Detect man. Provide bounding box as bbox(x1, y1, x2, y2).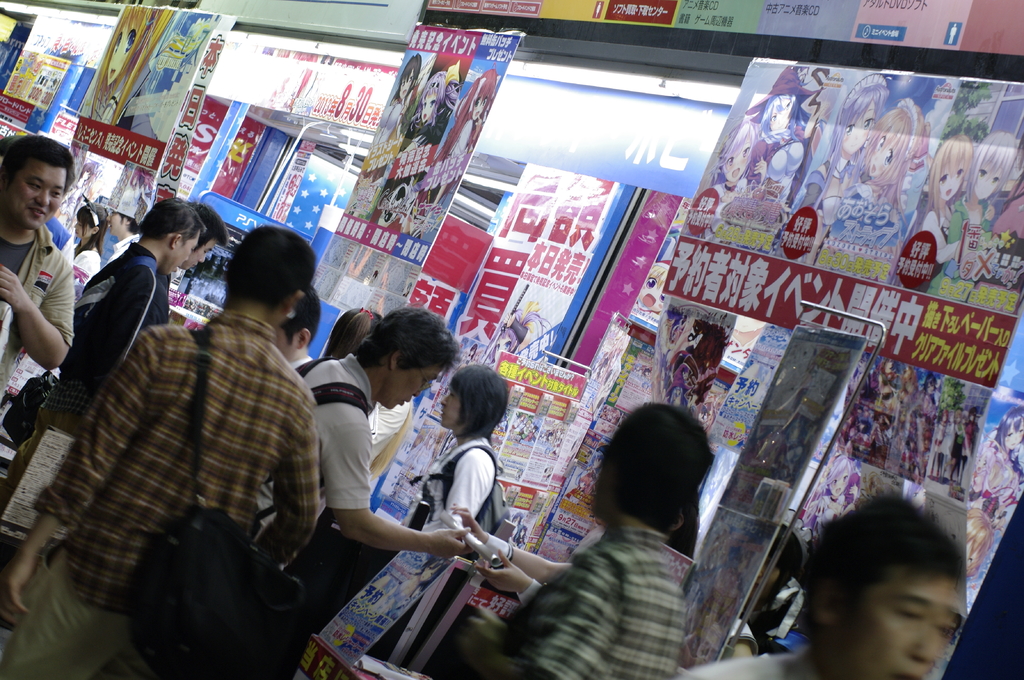
bbox(19, 199, 204, 553).
